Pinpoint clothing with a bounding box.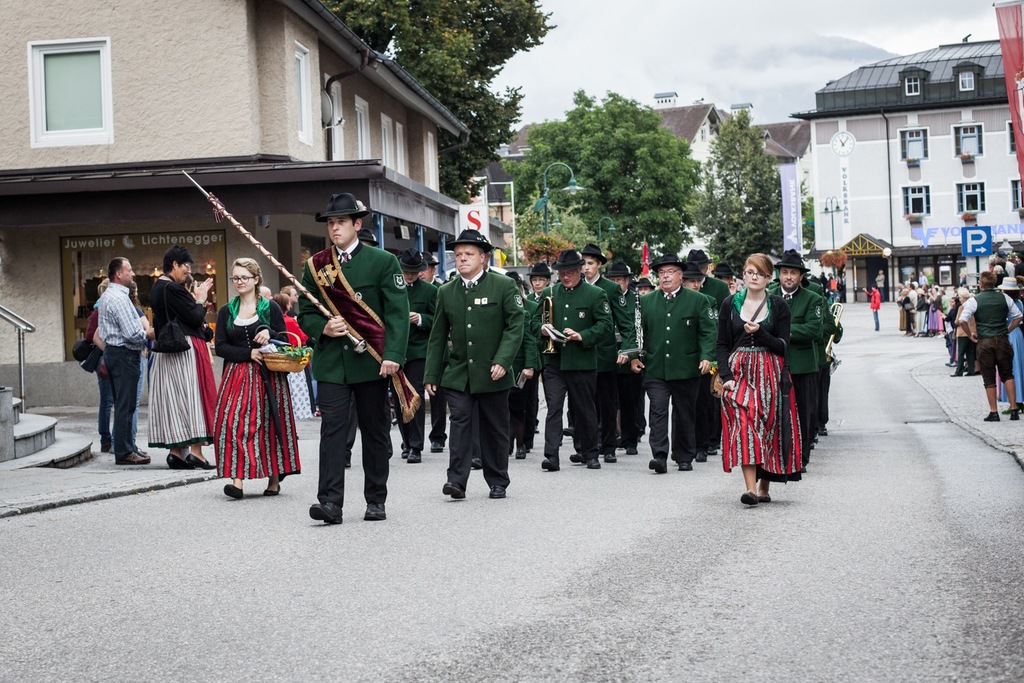
(214,289,294,486).
